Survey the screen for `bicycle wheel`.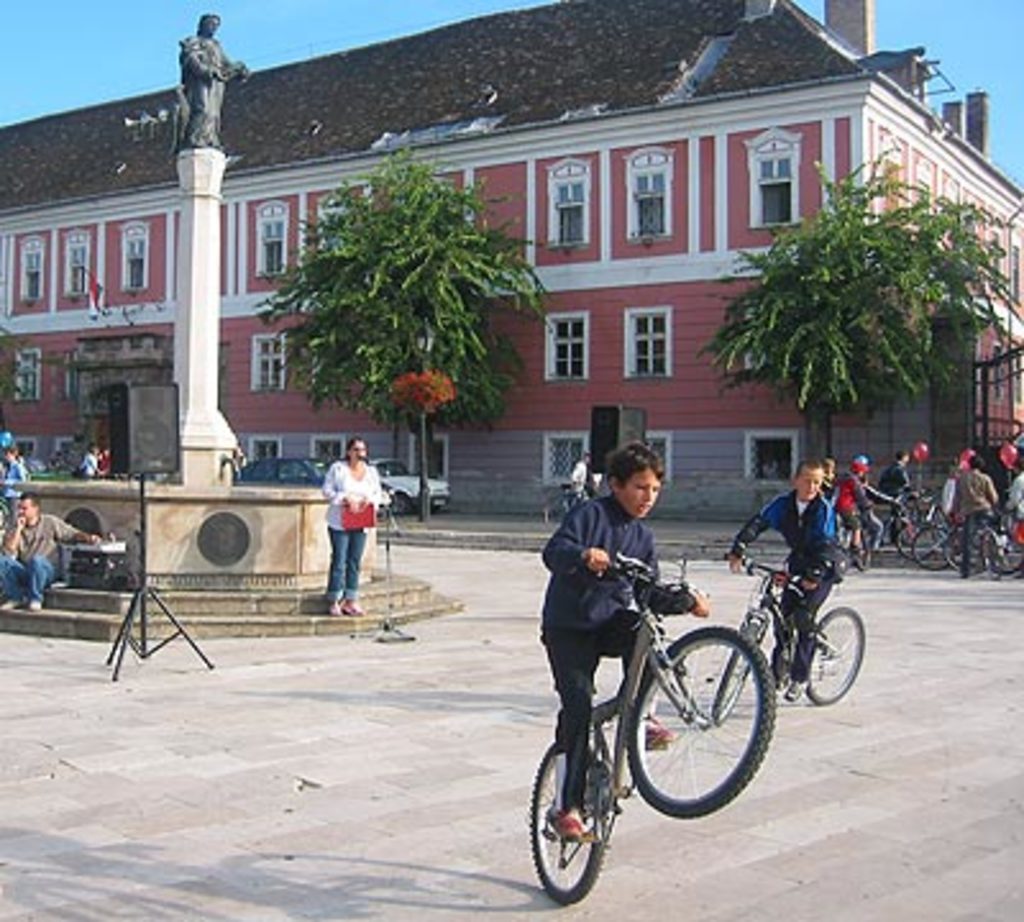
Survey found: l=937, t=525, r=991, b=584.
